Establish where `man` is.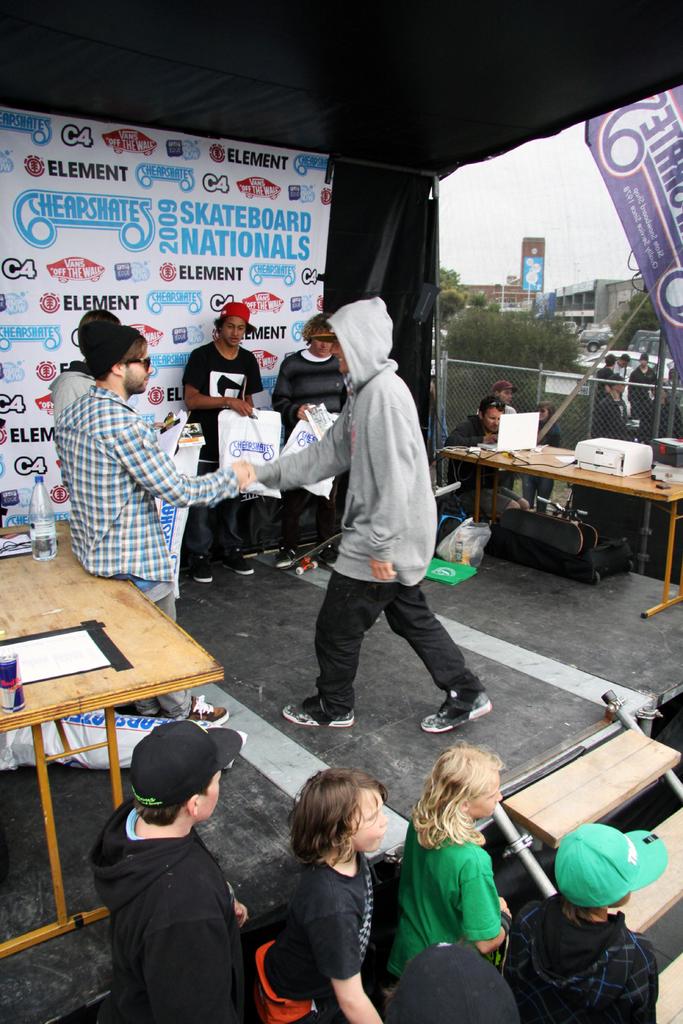
Established at <region>46, 309, 114, 413</region>.
